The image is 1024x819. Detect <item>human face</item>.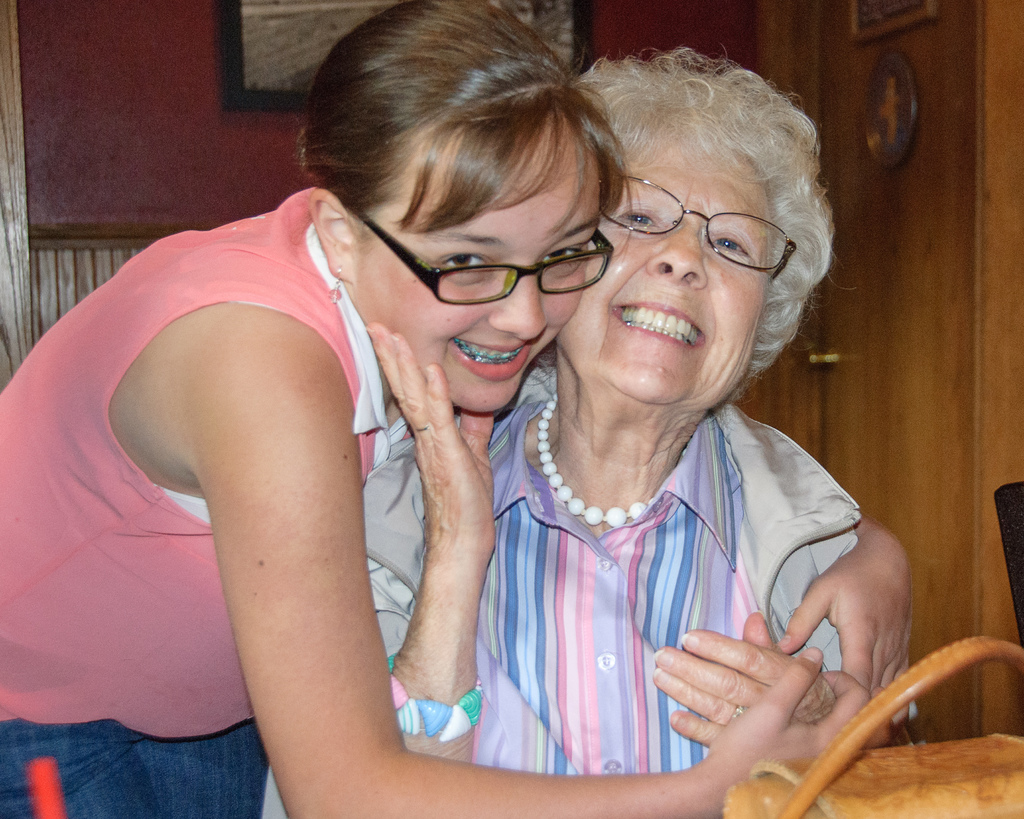
Detection: locate(558, 139, 779, 408).
